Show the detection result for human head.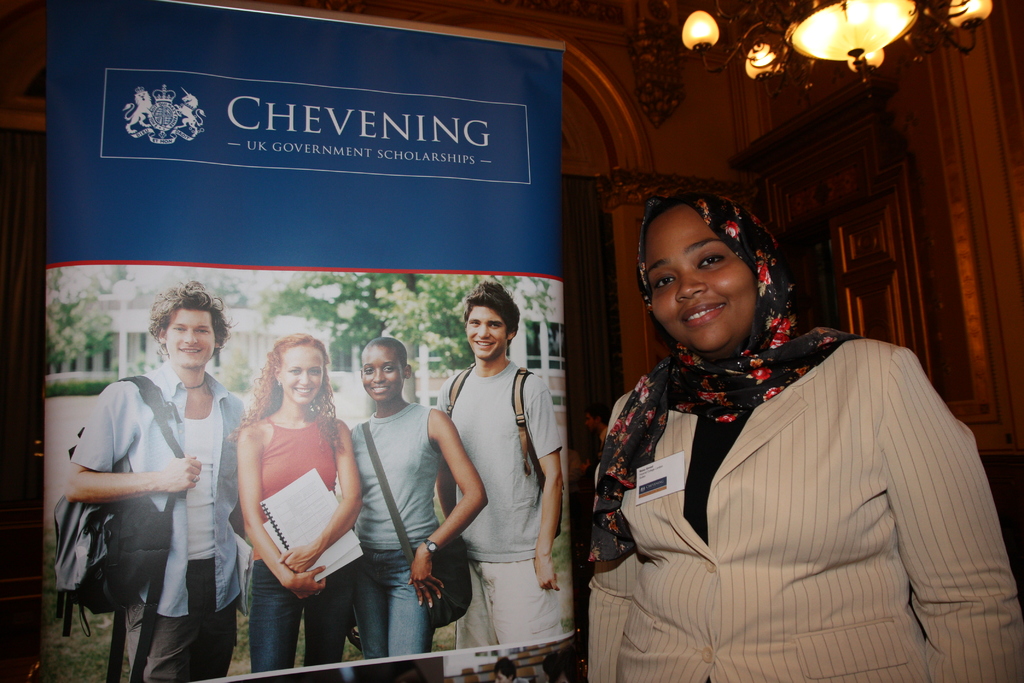
[left=628, top=188, right=798, bottom=357].
